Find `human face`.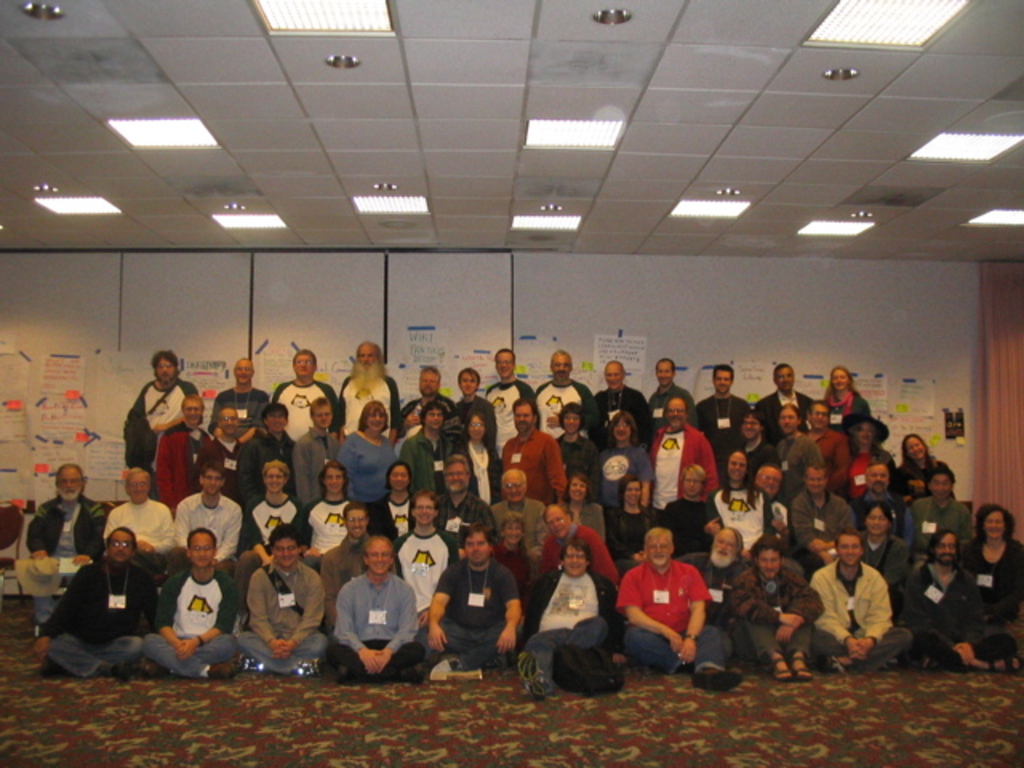
[741,416,754,435].
